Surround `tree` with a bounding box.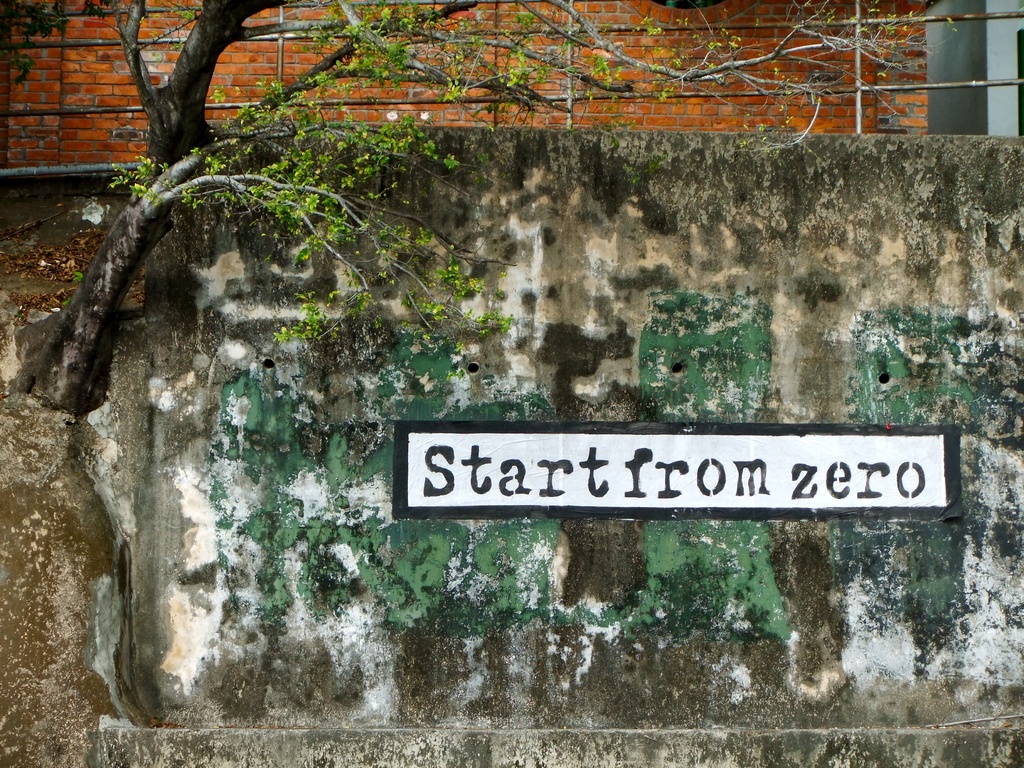
l=0, t=0, r=961, b=410.
